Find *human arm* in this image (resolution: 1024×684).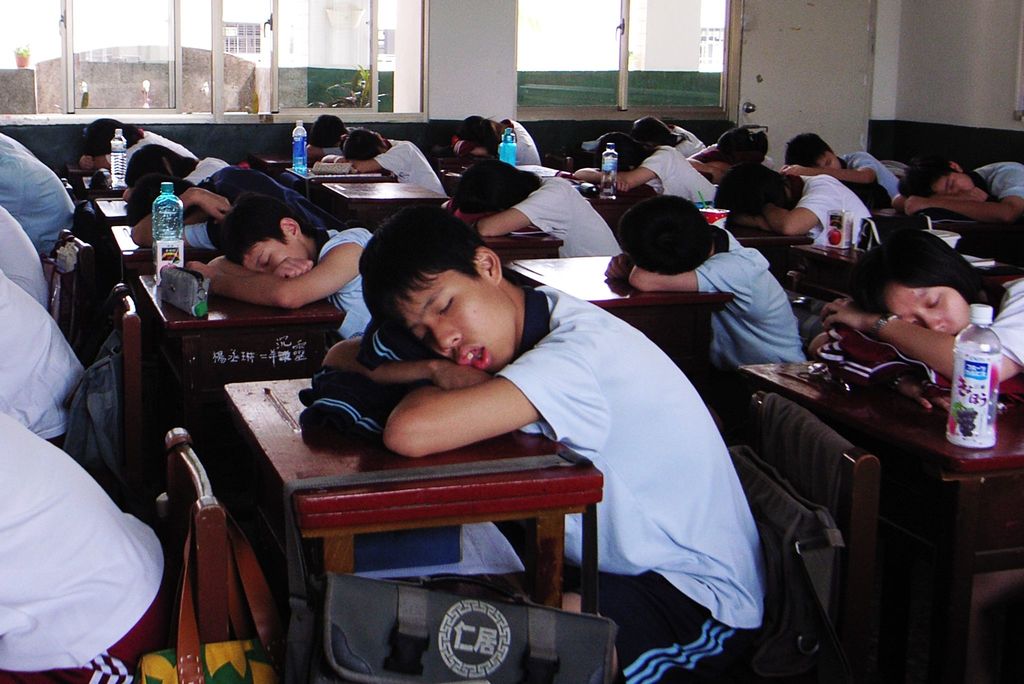
BBox(780, 149, 879, 187).
